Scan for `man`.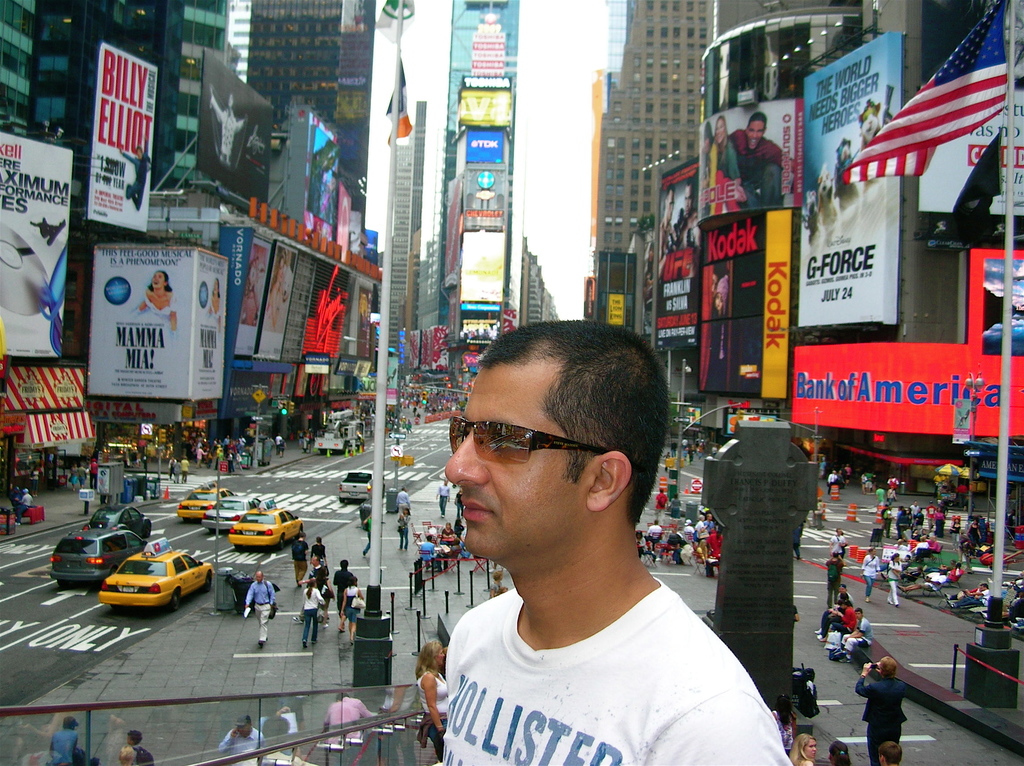
Scan result: select_region(712, 111, 794, 221).
